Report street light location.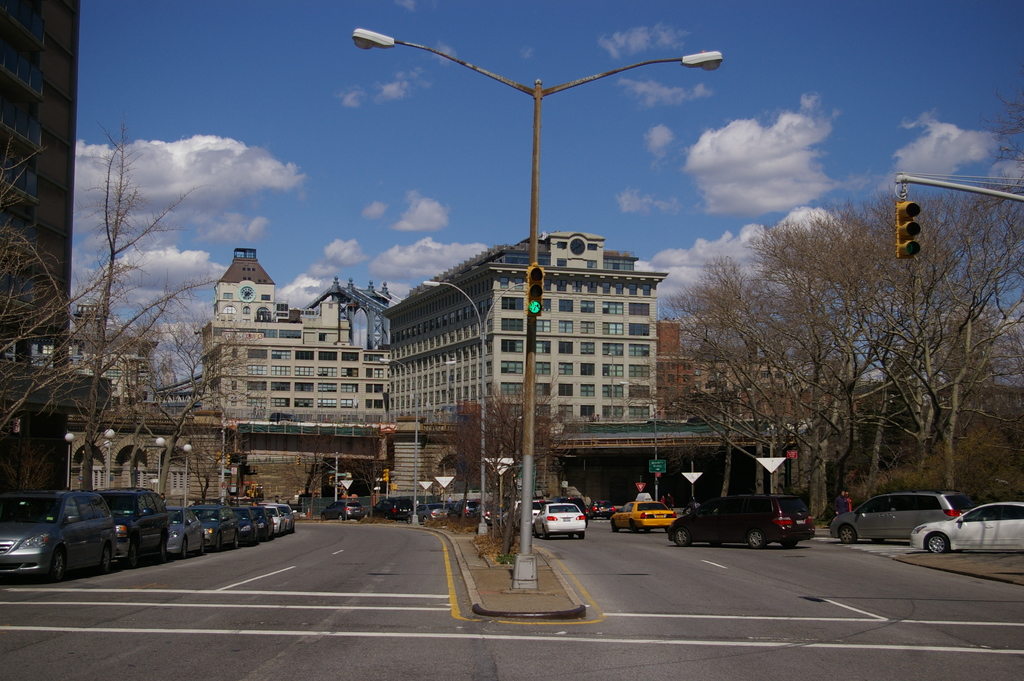
Report: detection(65, 432, 76, 491).
